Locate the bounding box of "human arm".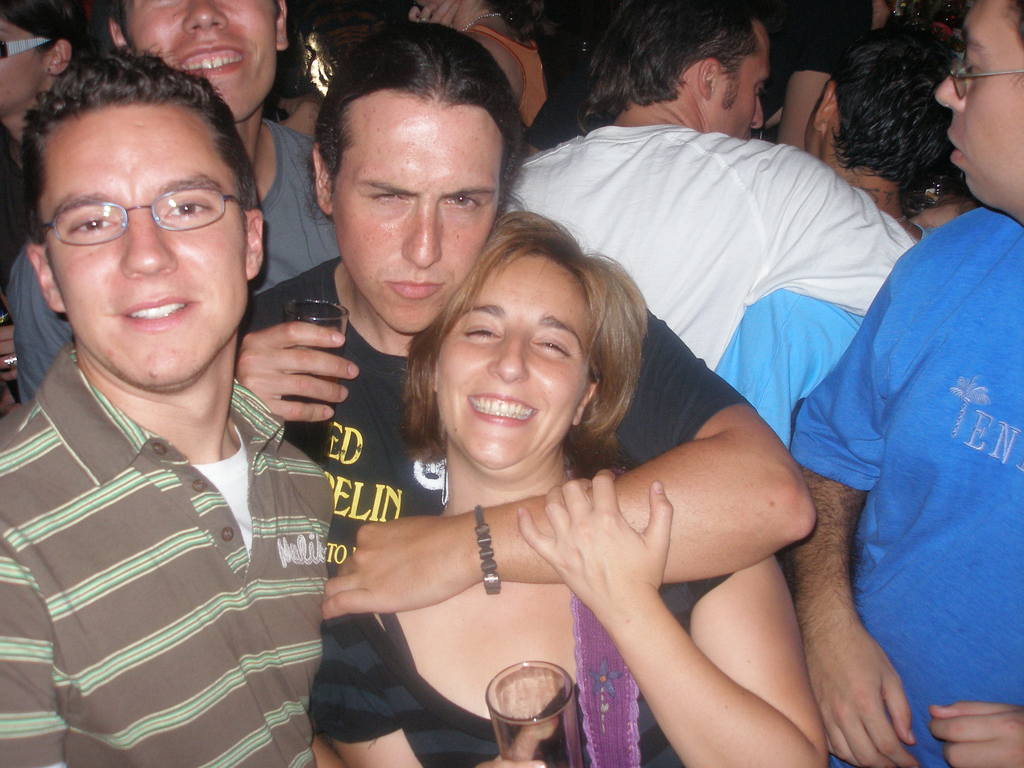
Bounding box: 451:22:524:120.
